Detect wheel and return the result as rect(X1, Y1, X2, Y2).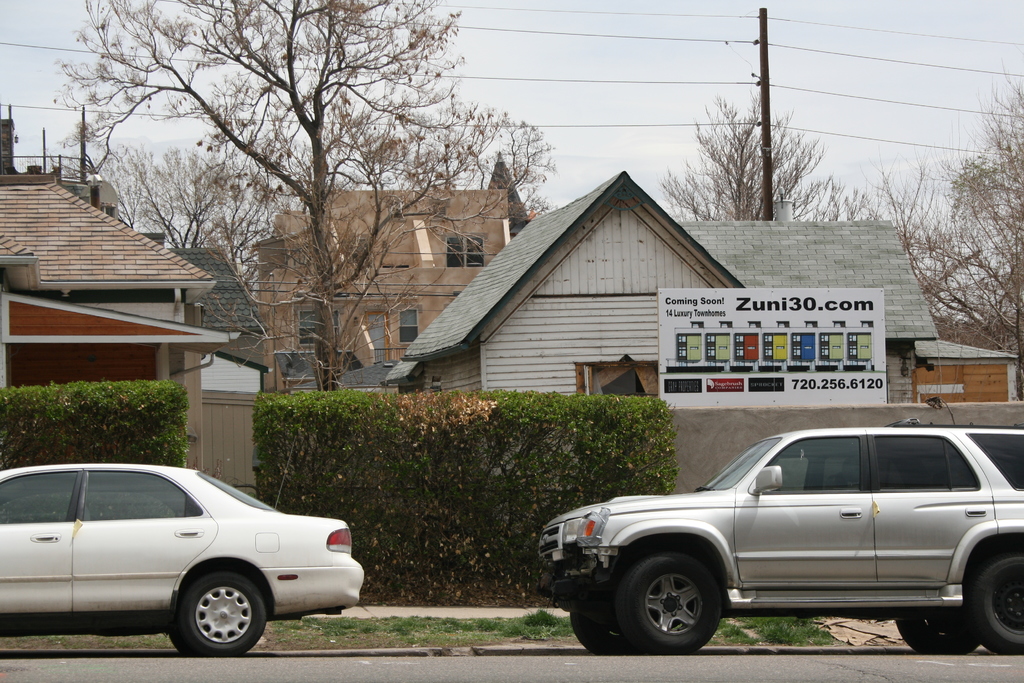
rect(569, 593, 634, 654).
